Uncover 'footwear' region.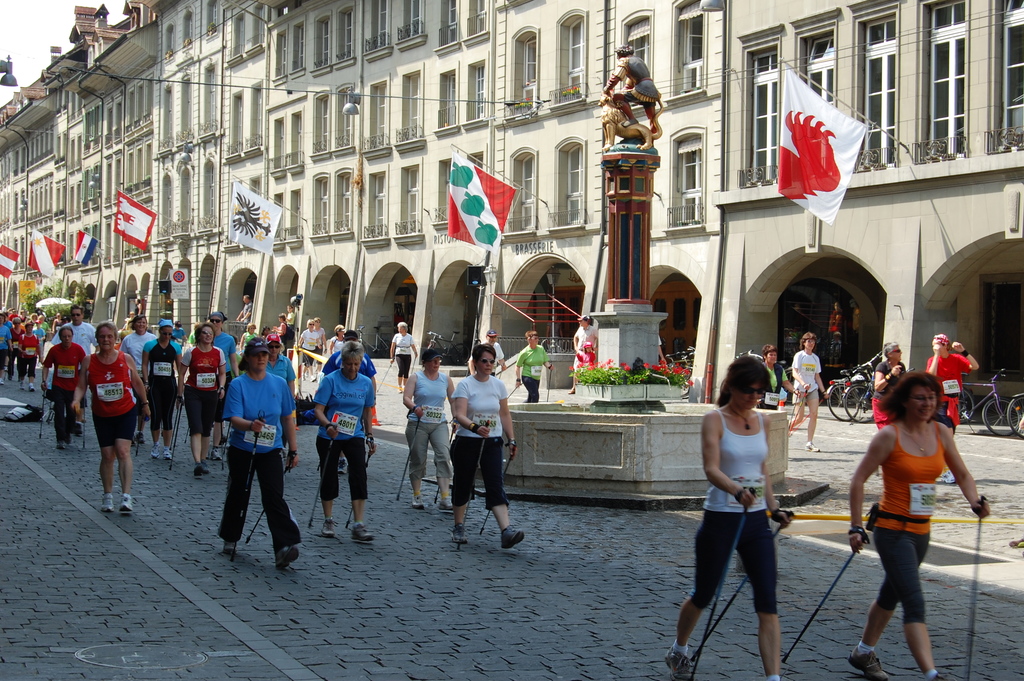
Uncovered: left=413, top=494, right=425, bottom=507.
